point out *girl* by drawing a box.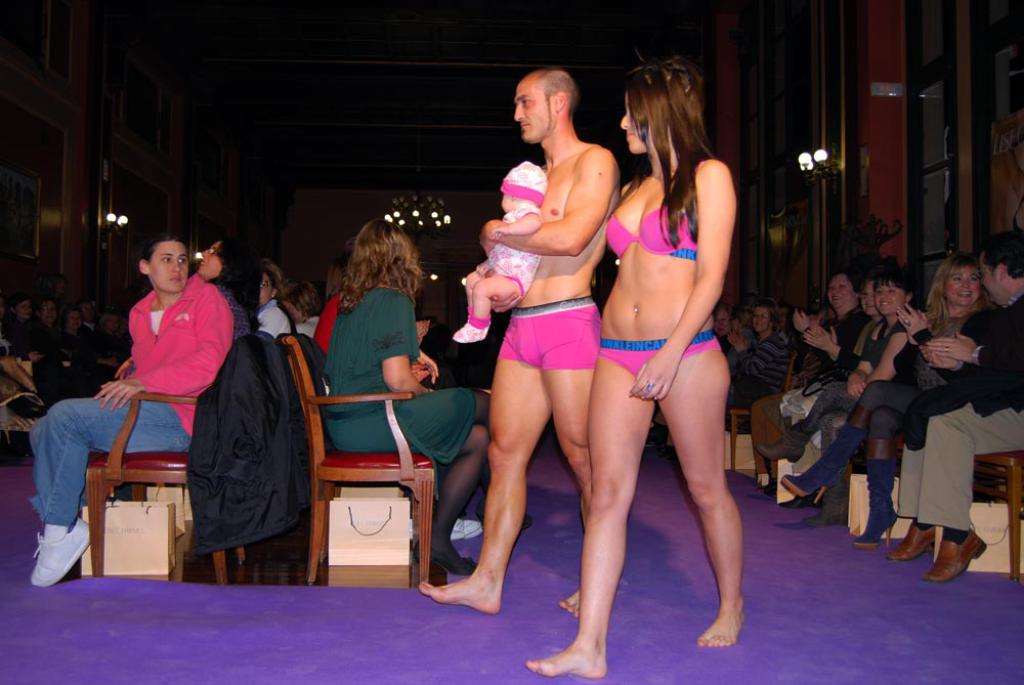
(529,52,752,679).
